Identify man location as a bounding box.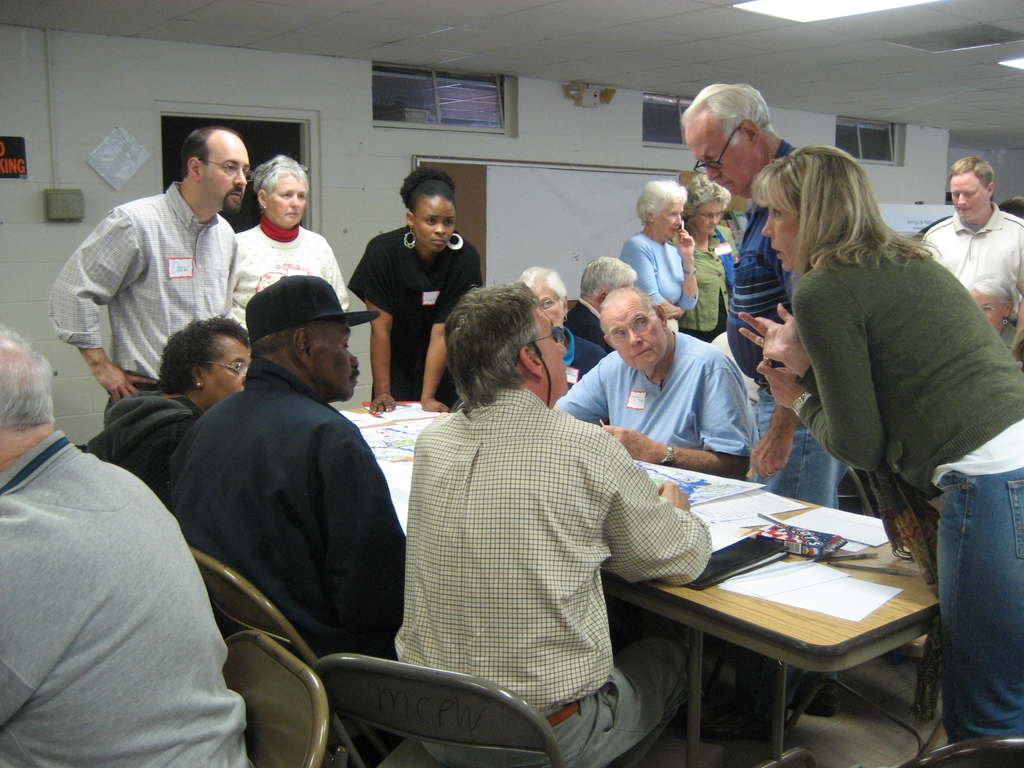
47 126 256 416.
